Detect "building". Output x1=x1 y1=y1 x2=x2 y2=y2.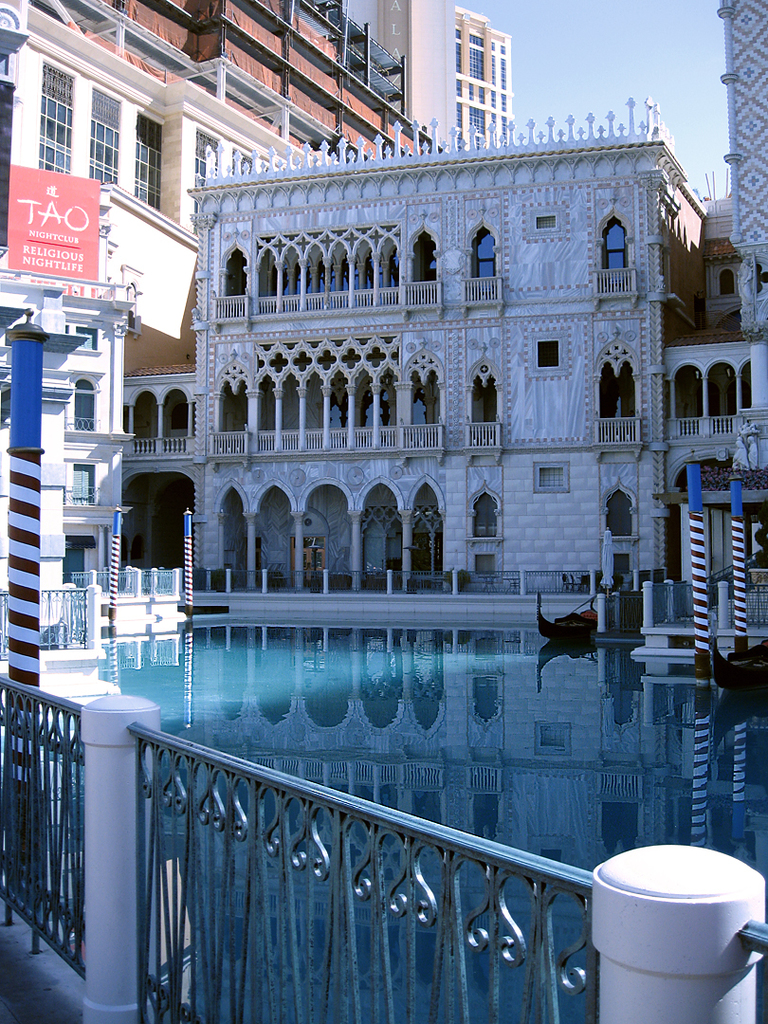
x1=39 y1=0 x2=448 y2=160.
